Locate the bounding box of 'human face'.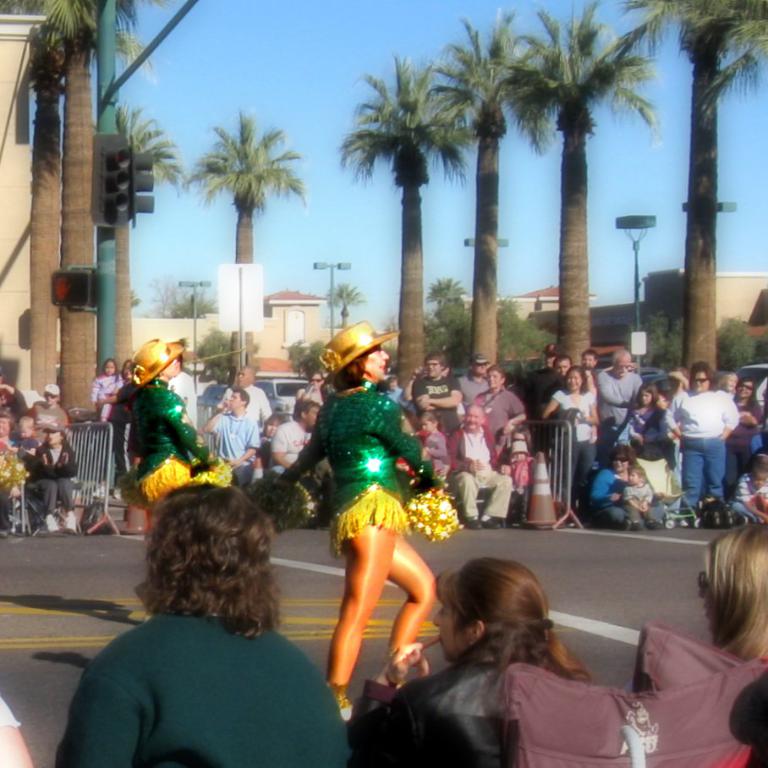
Bounding box: left=613, top=355, right=632, bottom=376.
